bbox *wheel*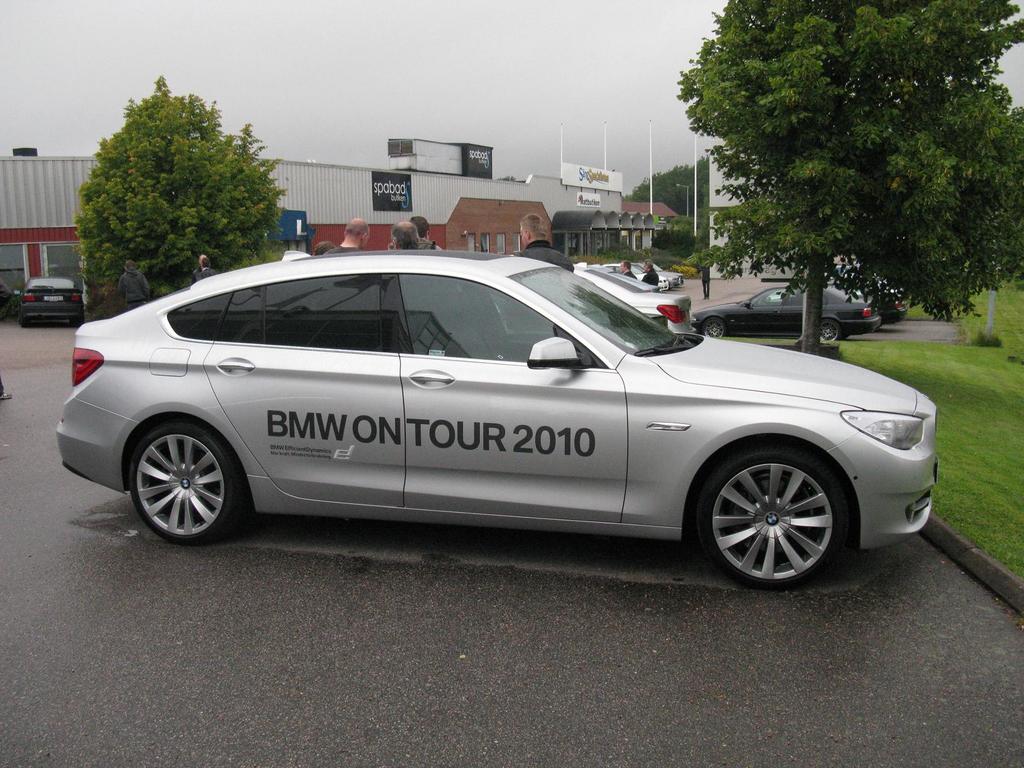
[694,449,854,579]
